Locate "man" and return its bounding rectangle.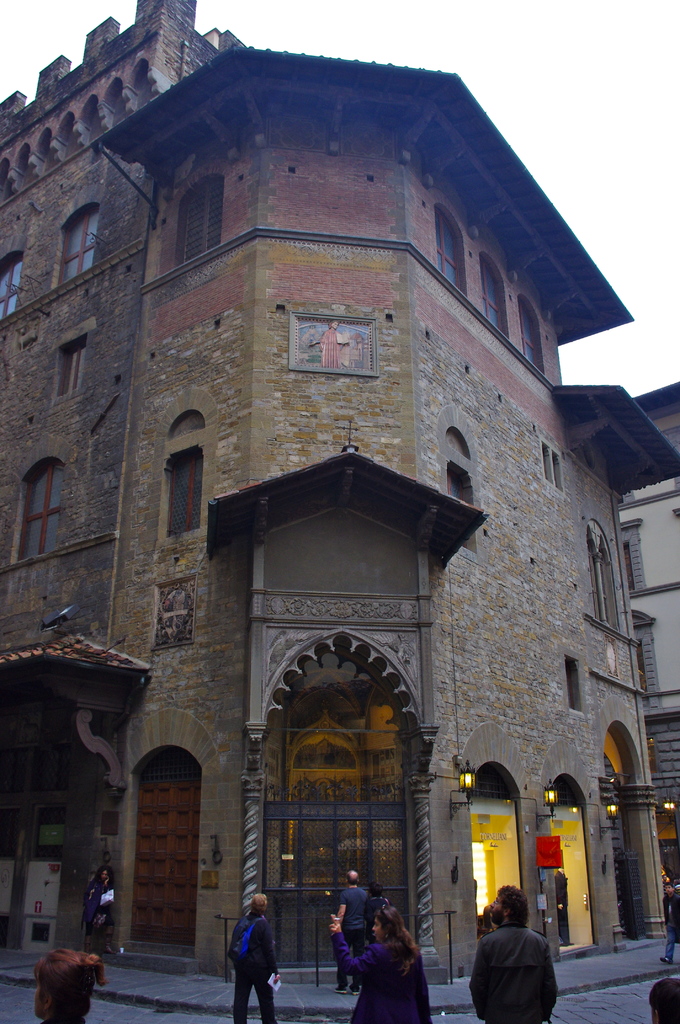
[x1=331, y1=870, x2=366, y2=995].
